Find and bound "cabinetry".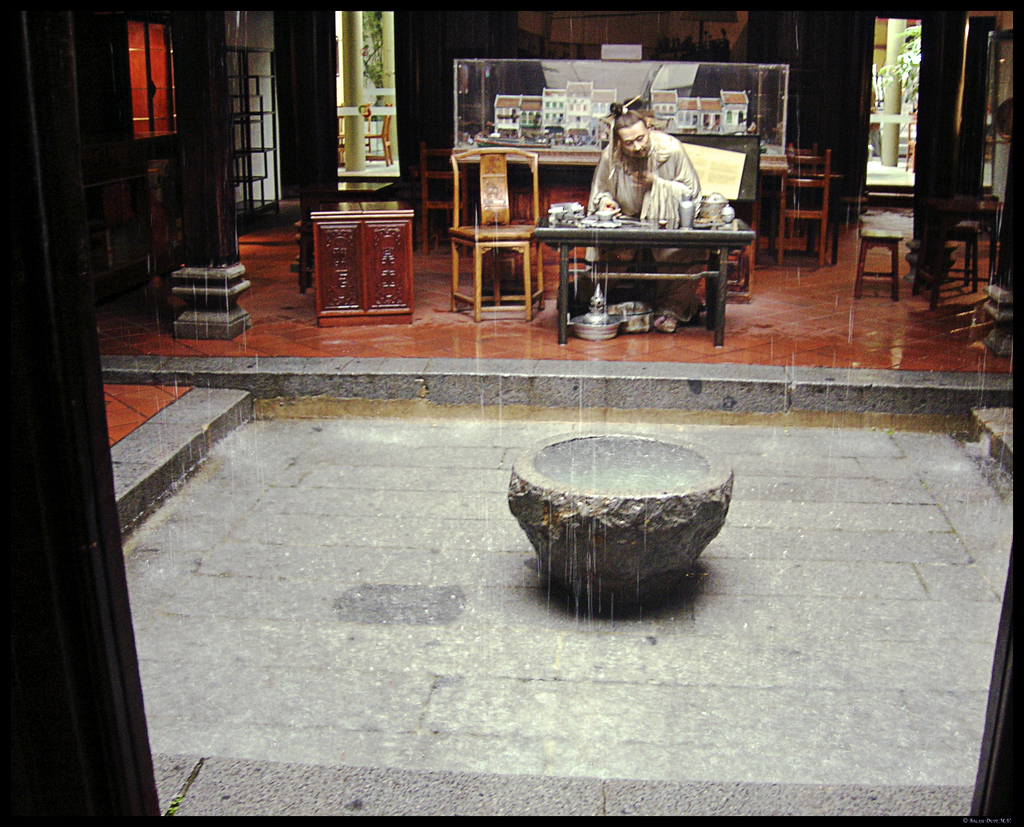
Bound: 319,216,369,316.
